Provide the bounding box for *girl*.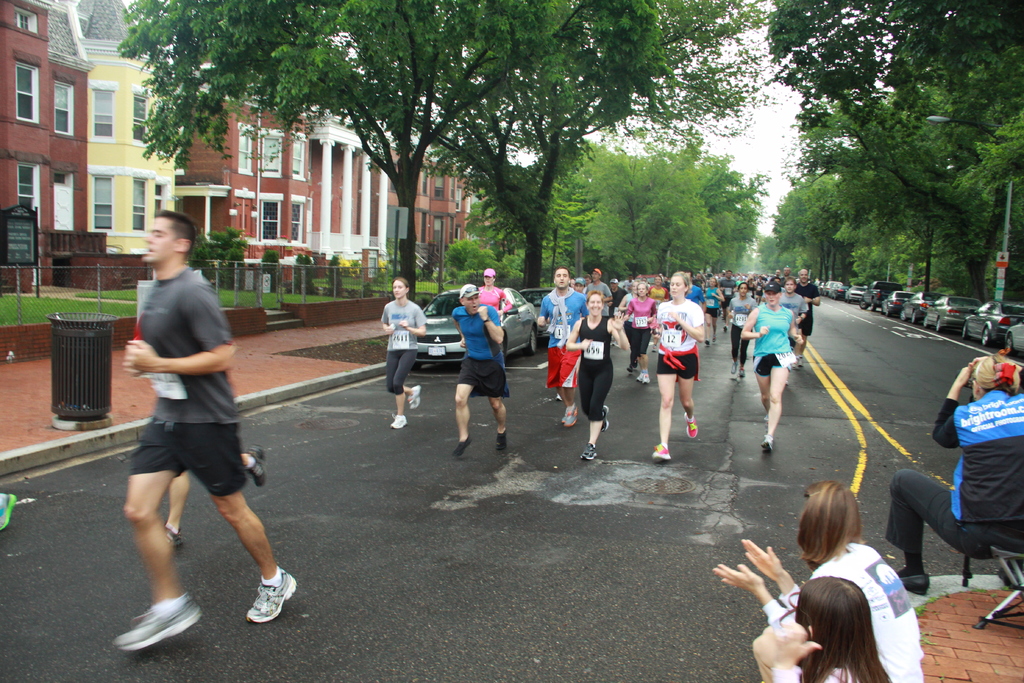
locate(374, 274, 424, 436).
